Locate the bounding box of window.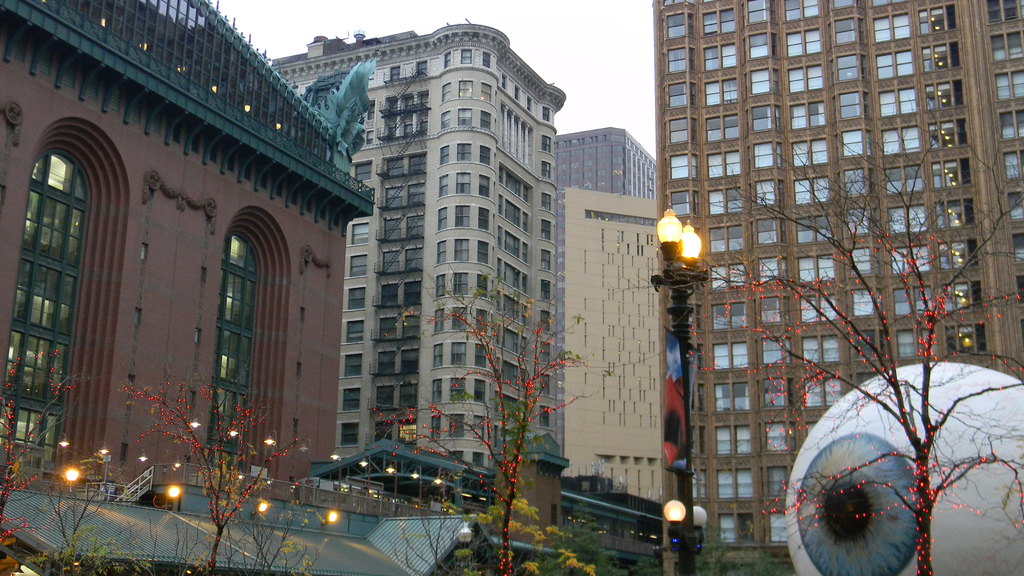
Bounding box: bbox=[1002, 148, 1023, 181].
